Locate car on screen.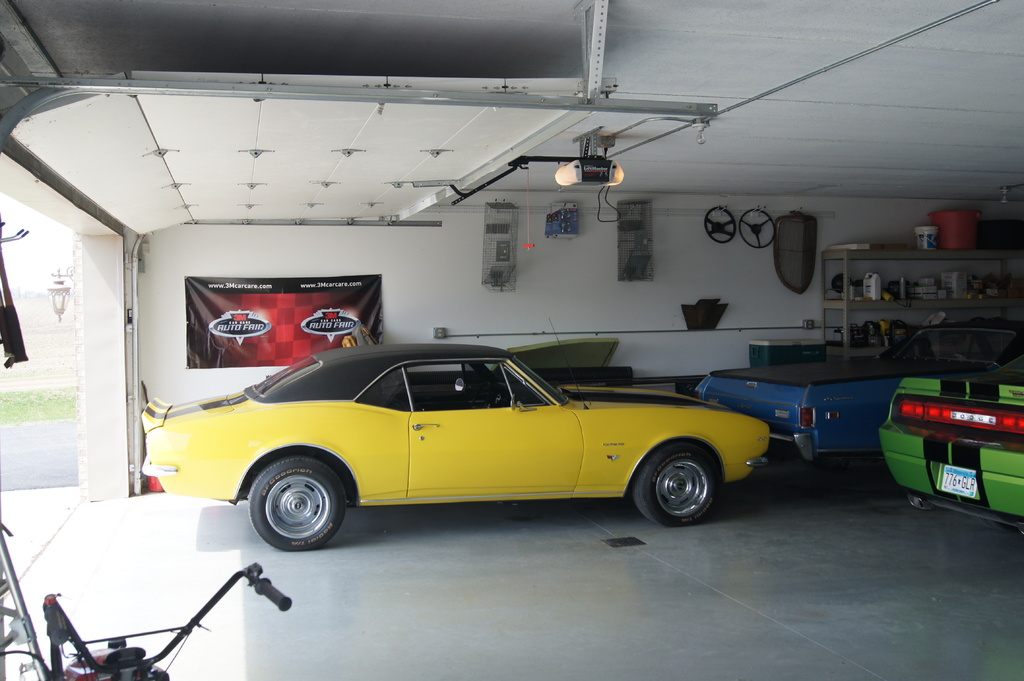
On screen at rect(696, 321, 1023, 473).
